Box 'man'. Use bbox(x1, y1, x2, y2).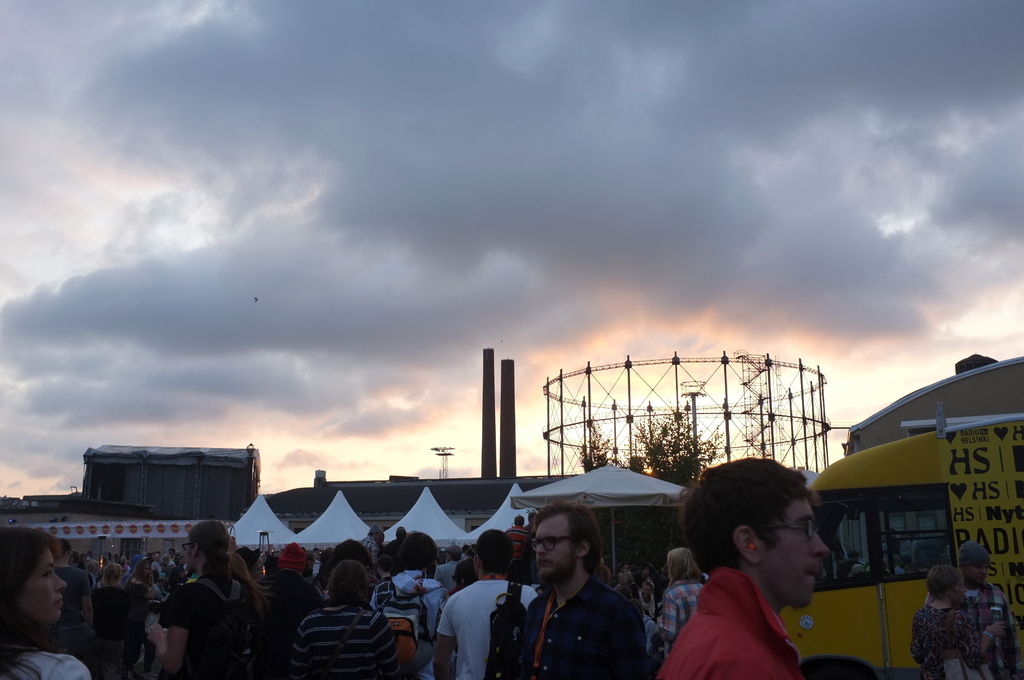
bbox(653, 457, 828, 679).
